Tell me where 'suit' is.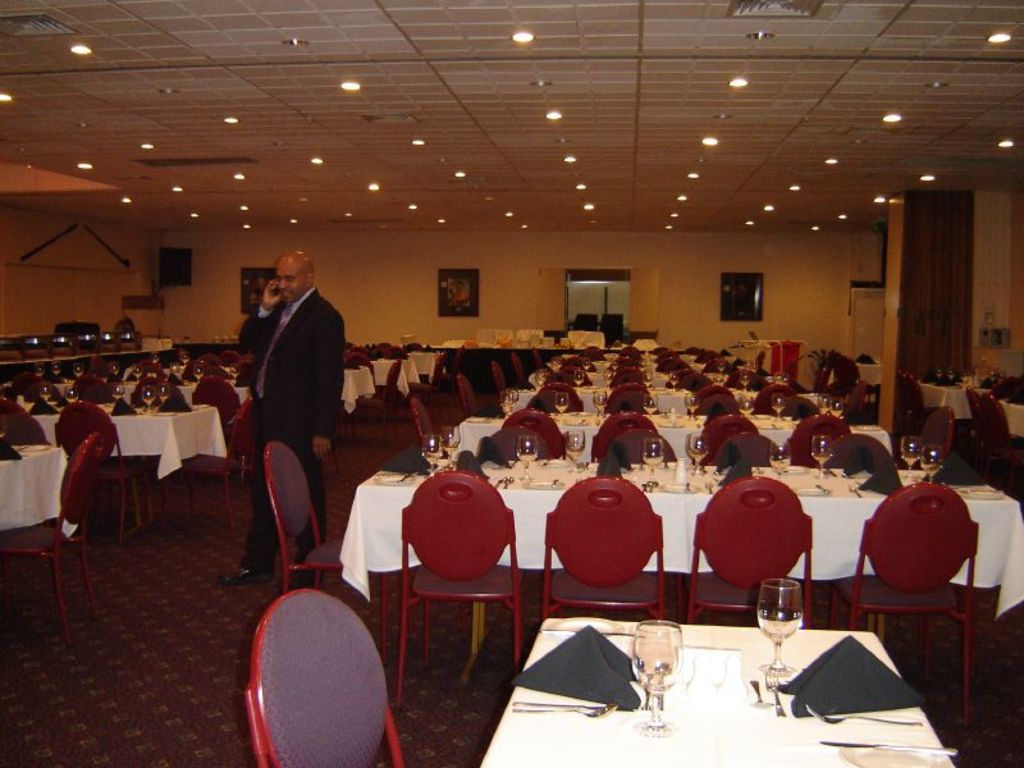
'suit' is at box(242, 293, 343, 566).
